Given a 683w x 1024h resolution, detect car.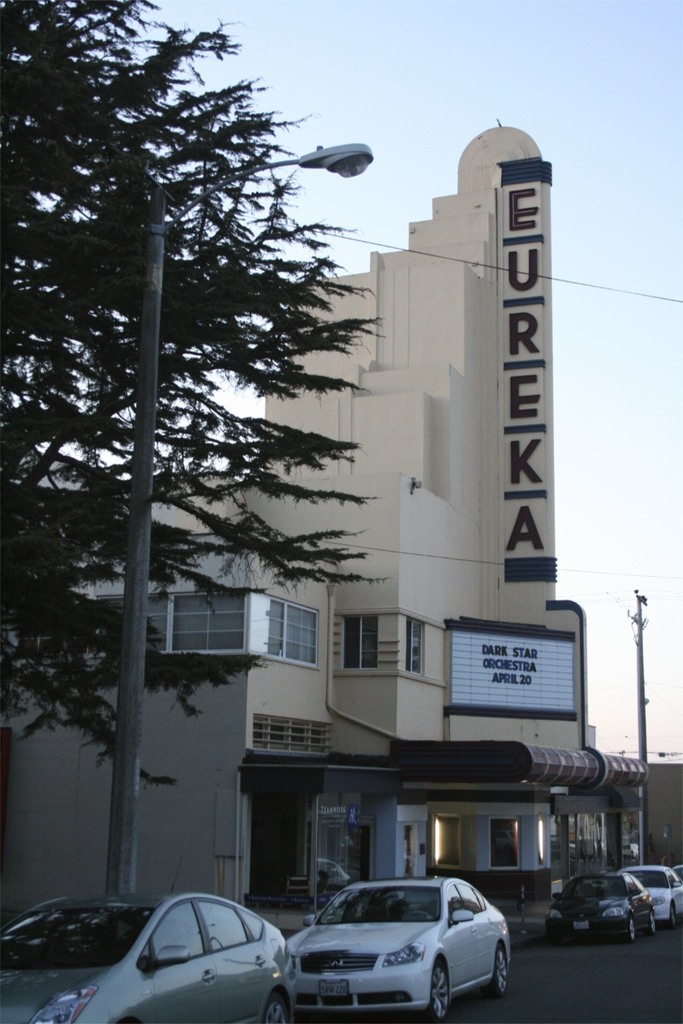
box=[629, 862, 682, 929].
